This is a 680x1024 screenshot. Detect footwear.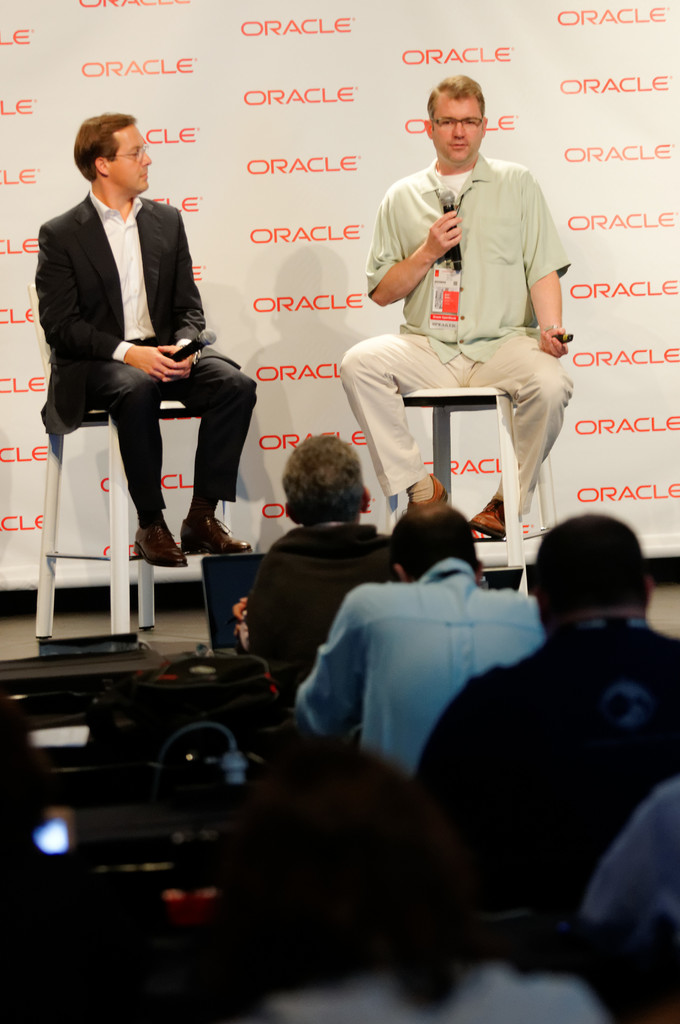
crop(130, 522, 190, 570).
